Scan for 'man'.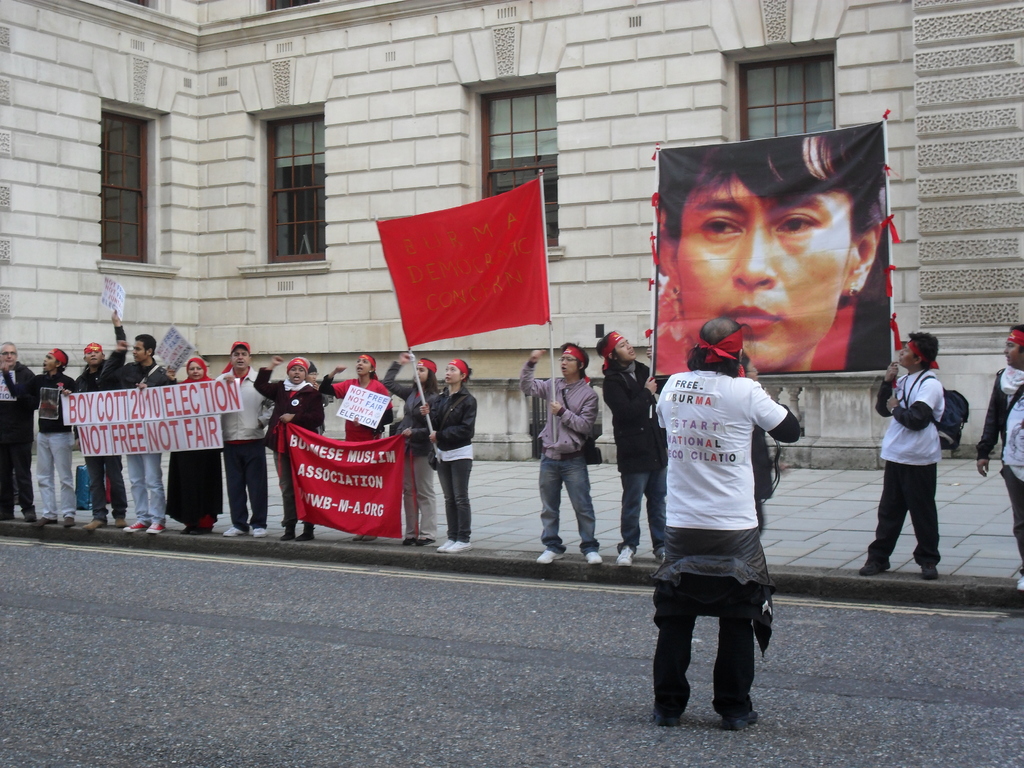
Scan result: box(652, 315, 801, 730).
